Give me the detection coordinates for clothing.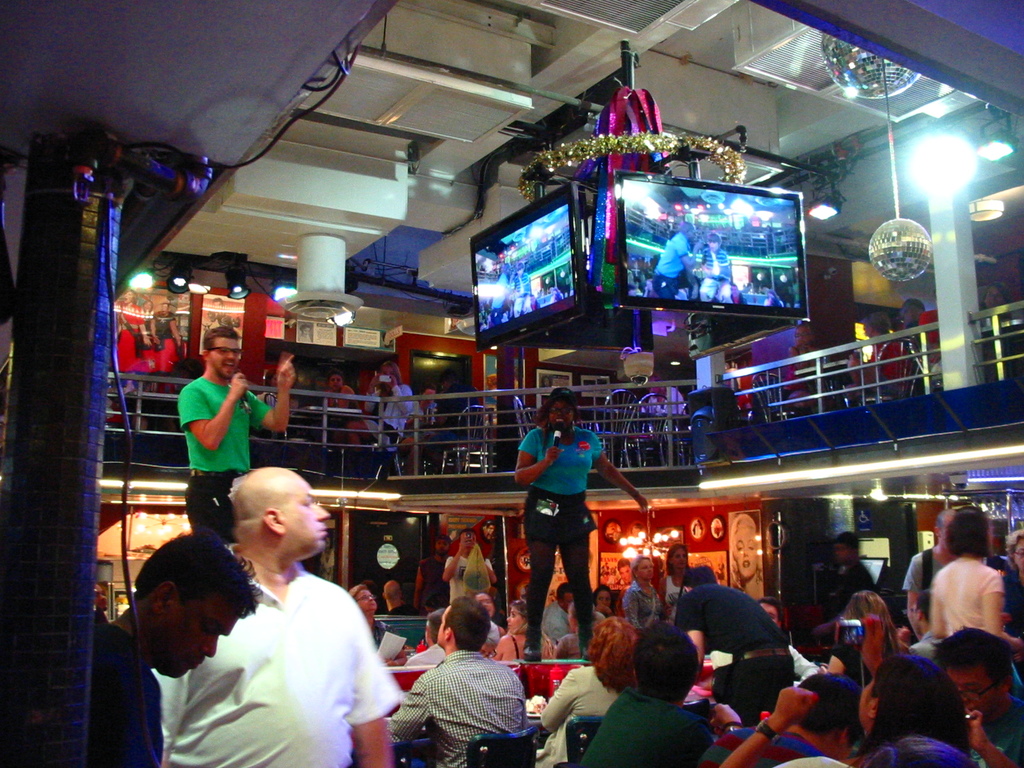
[x1=110, y1=298, x2=139, y2=371].
